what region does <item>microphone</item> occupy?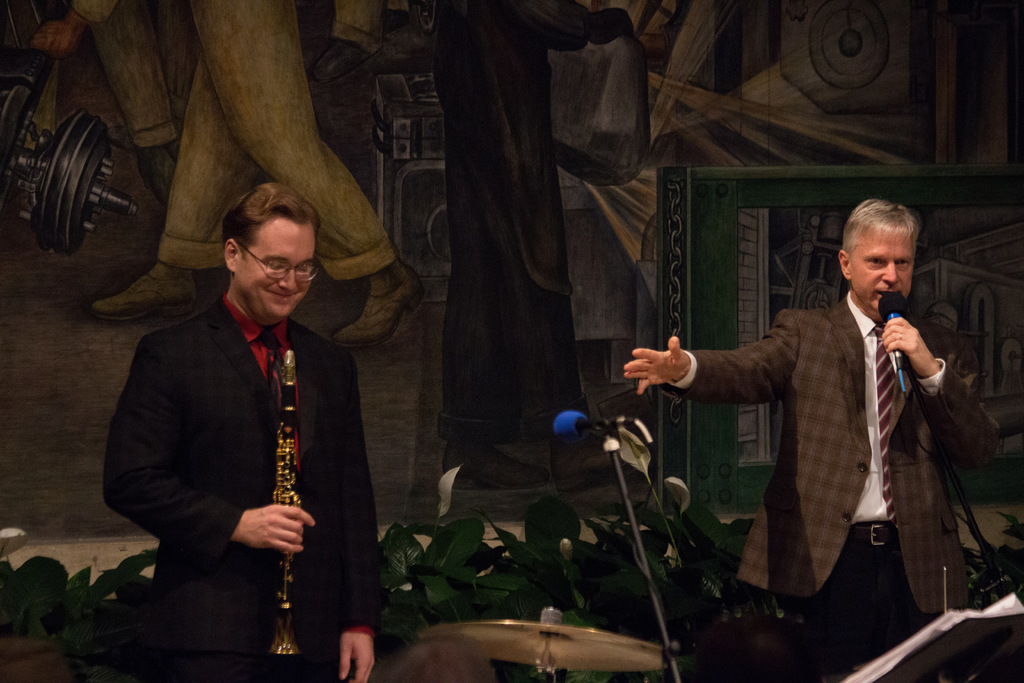
<region>871, 290, 915, 399</region>.
